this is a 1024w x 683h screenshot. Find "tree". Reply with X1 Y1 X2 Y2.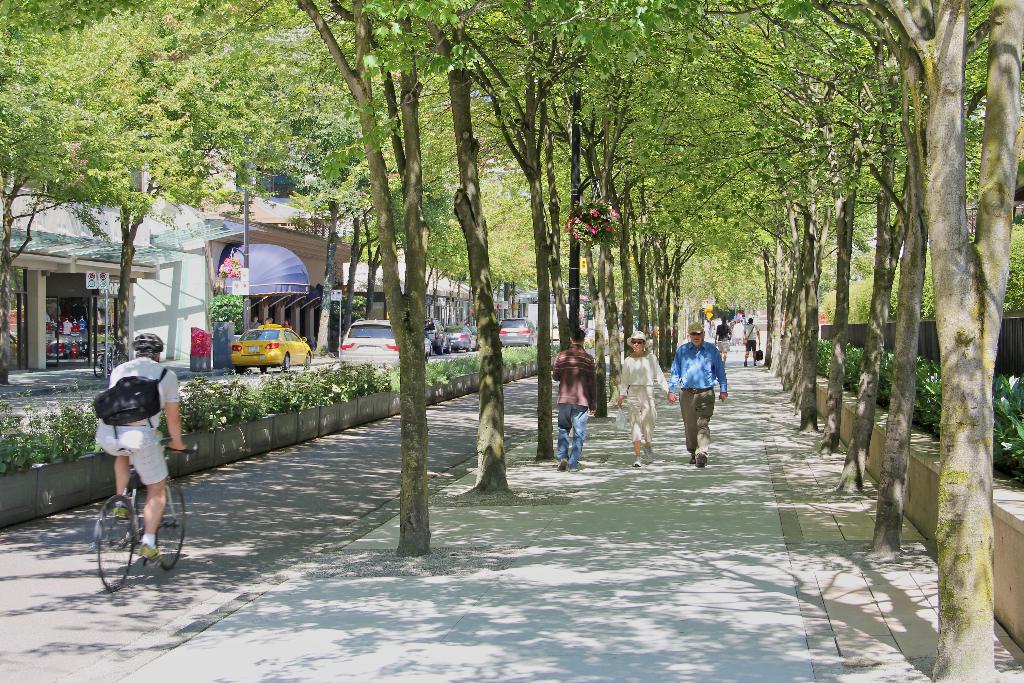
342 115 369 345.
